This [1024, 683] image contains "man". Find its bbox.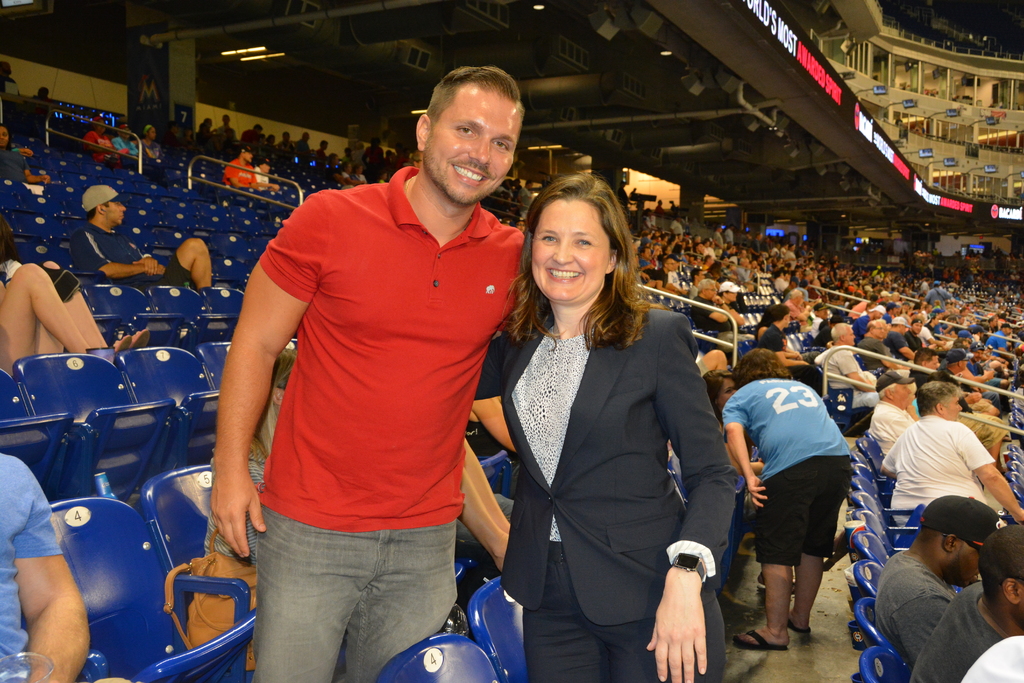
<region>856, 315, 903, 373</region>.
